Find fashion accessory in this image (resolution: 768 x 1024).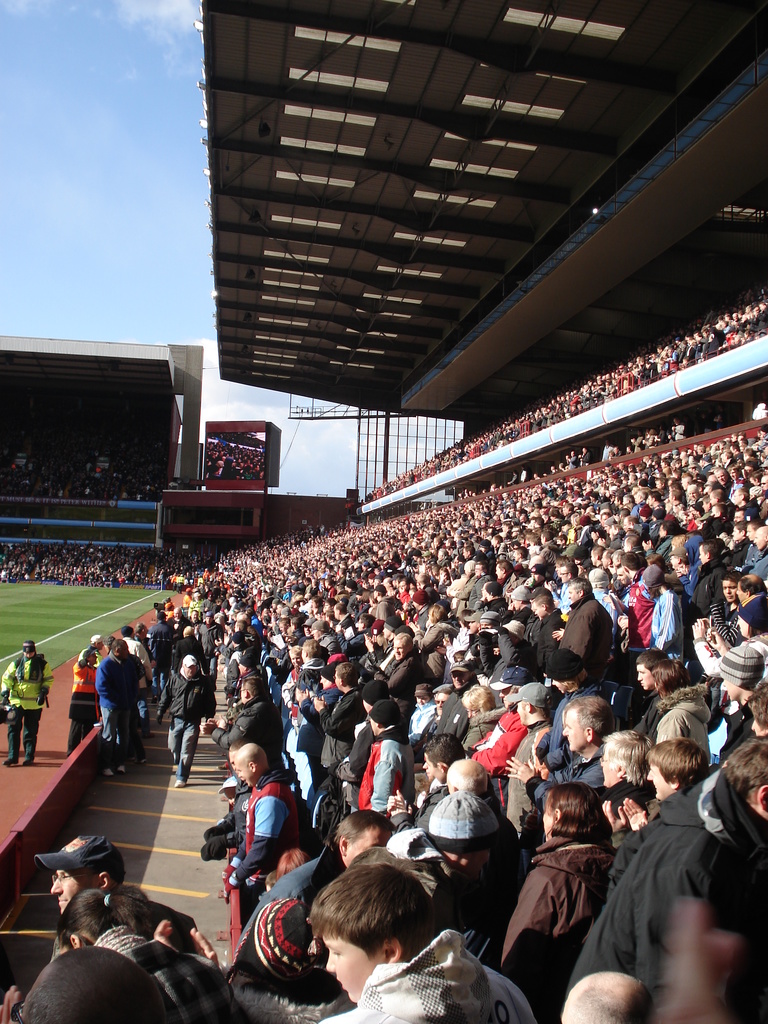
box=[77, 648, 97, 659].
